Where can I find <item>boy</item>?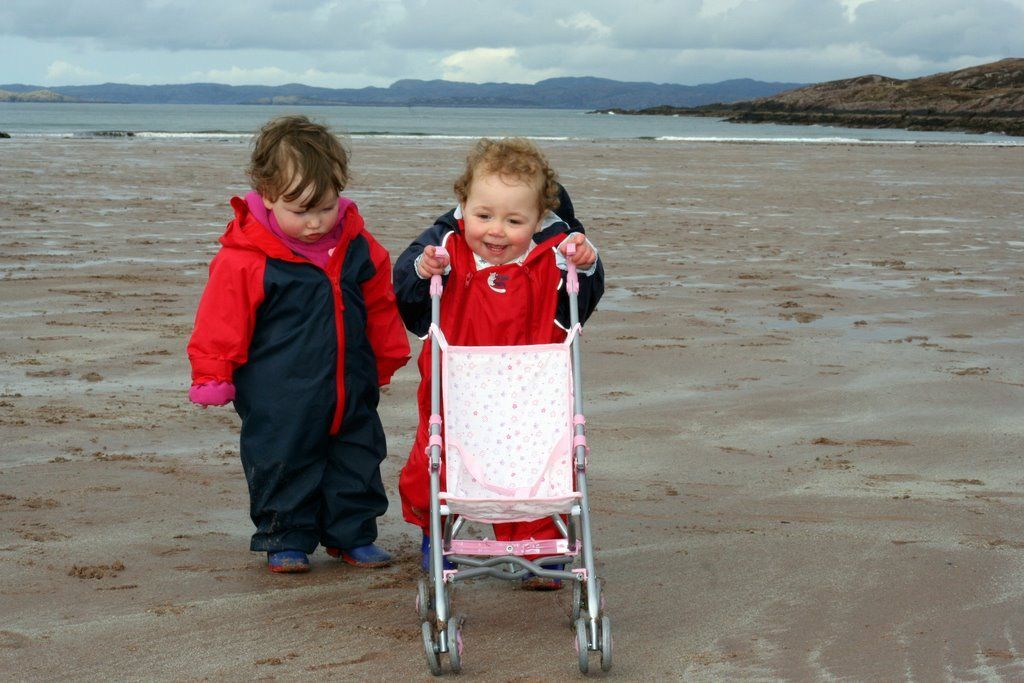
You can find it at (x1=172, y1=100, x2=410, y2=569).
